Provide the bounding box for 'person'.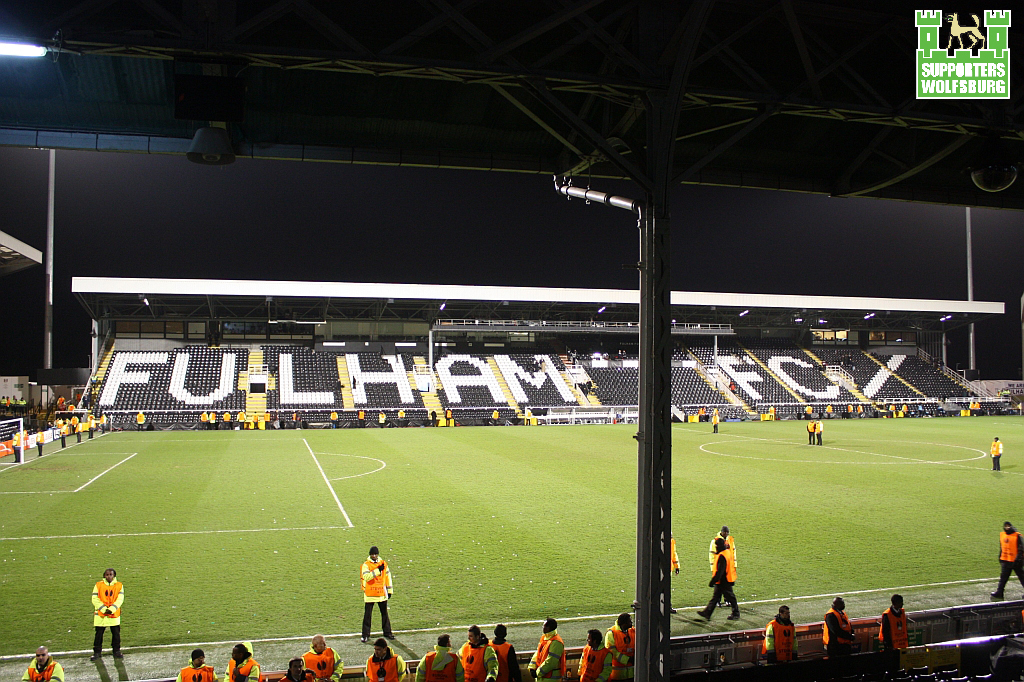
bbox=[525, 407, 531, 426].
